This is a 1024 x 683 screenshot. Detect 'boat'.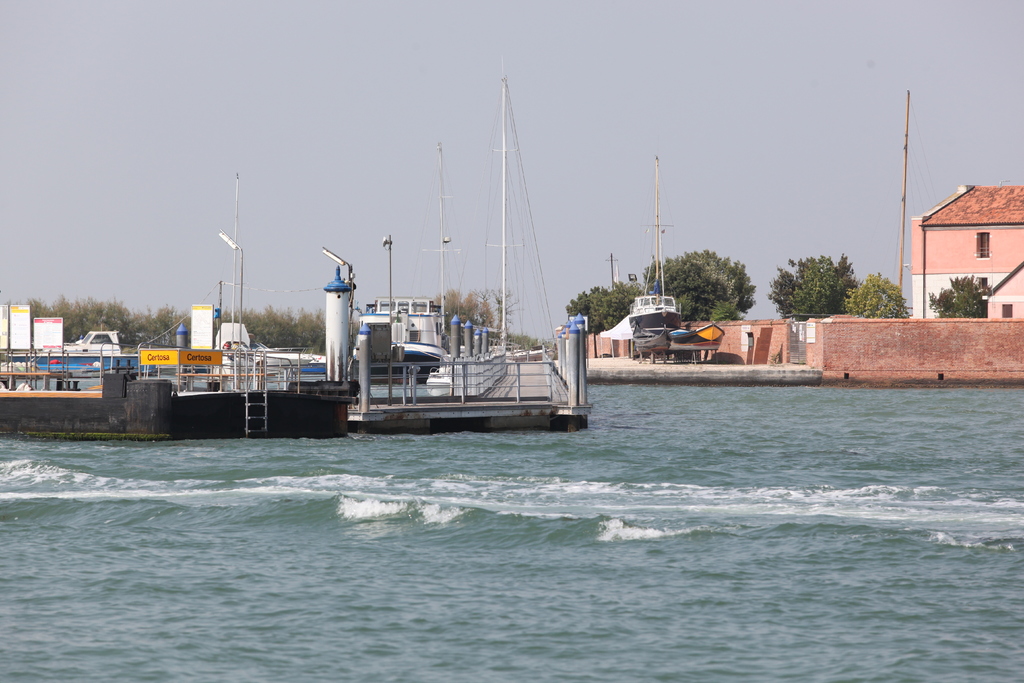
349/295/457/375.
